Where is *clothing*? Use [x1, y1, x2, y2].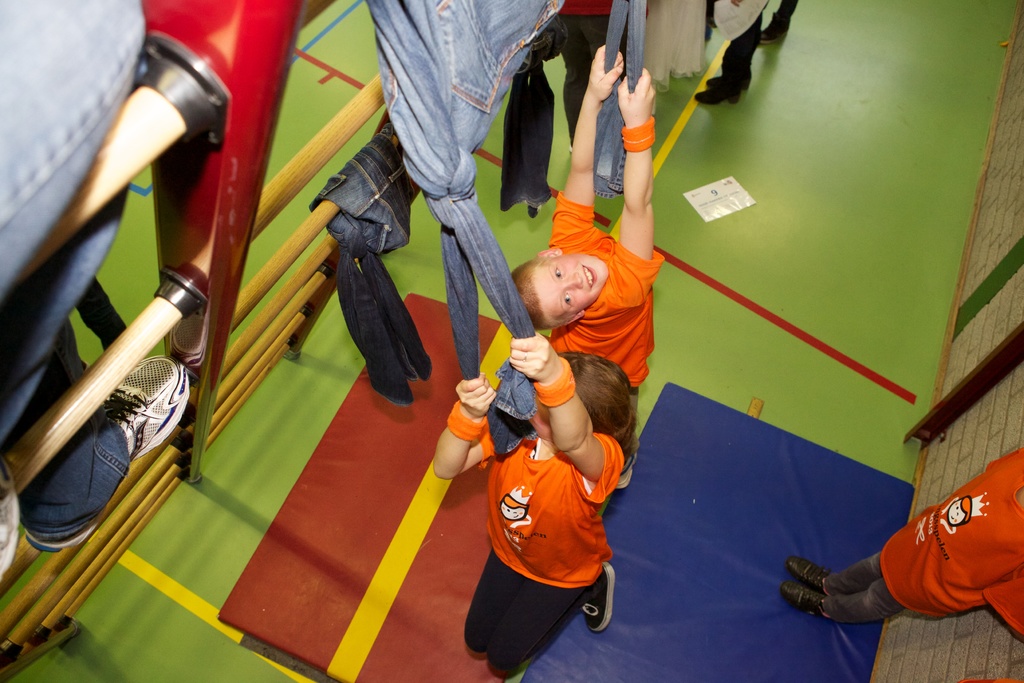
[822, 445, 1023, 641].
